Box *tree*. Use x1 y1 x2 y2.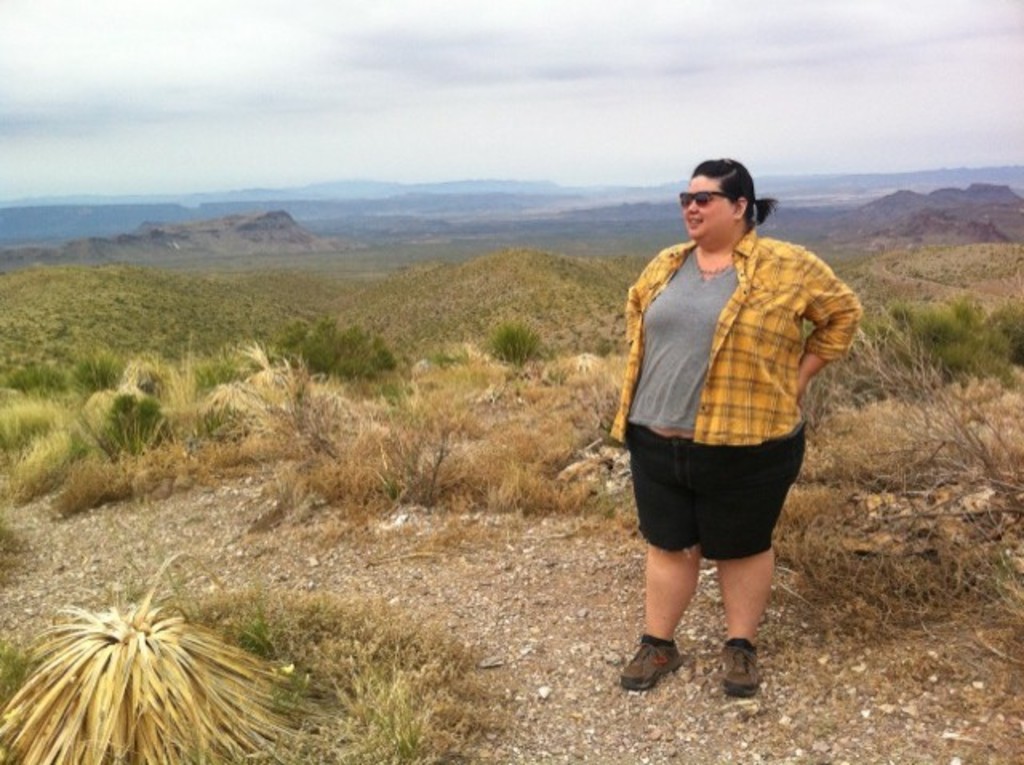
302 317 395 382.
